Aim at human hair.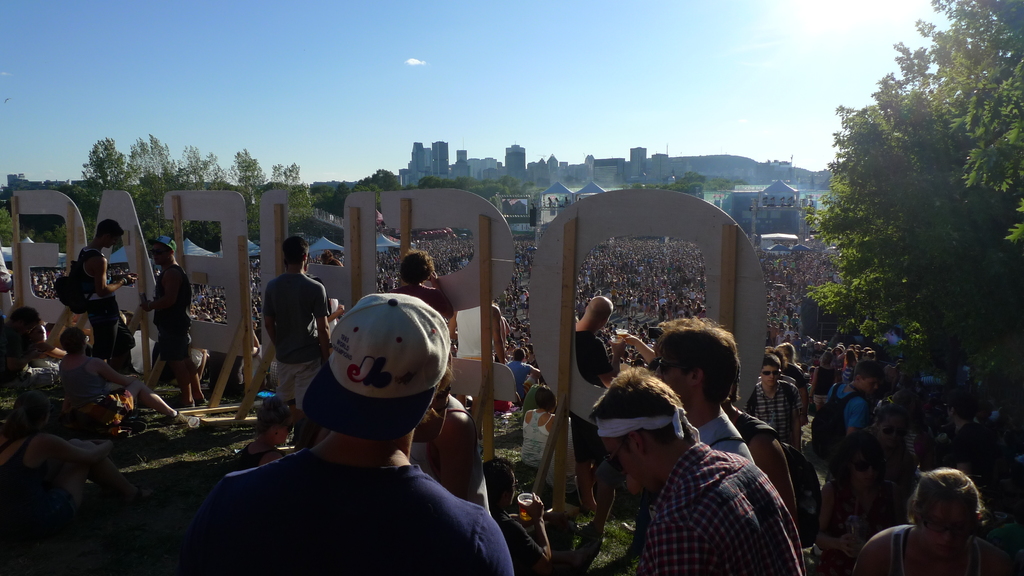
Aimed at [left=58, top=328, right=86, bottom=358].
